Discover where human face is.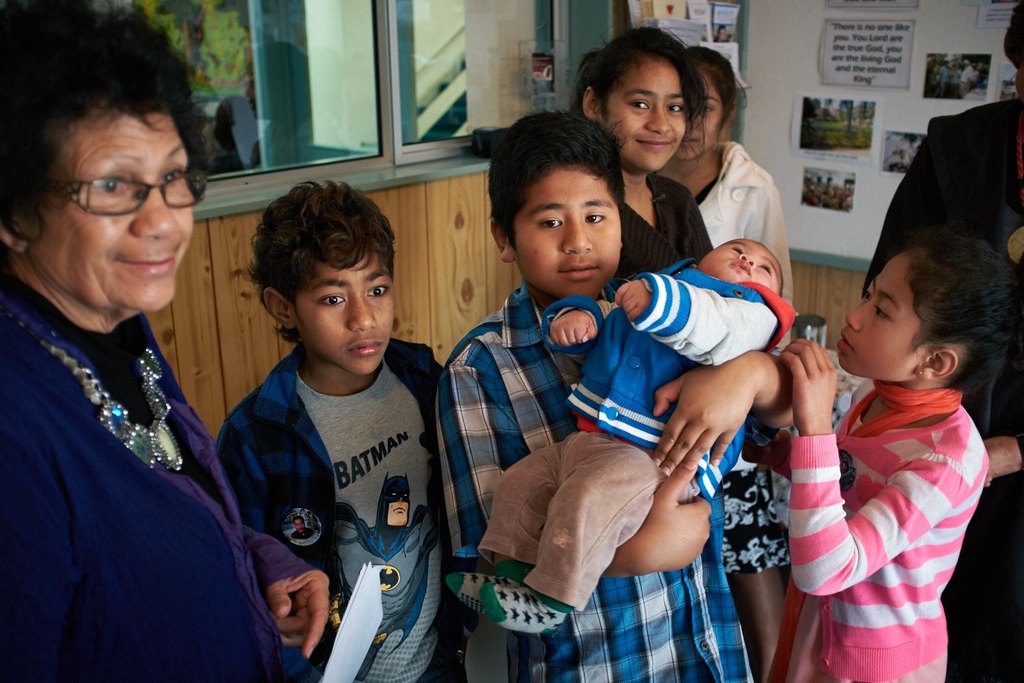
Discovered at rect(679, 75, 727, 156).
